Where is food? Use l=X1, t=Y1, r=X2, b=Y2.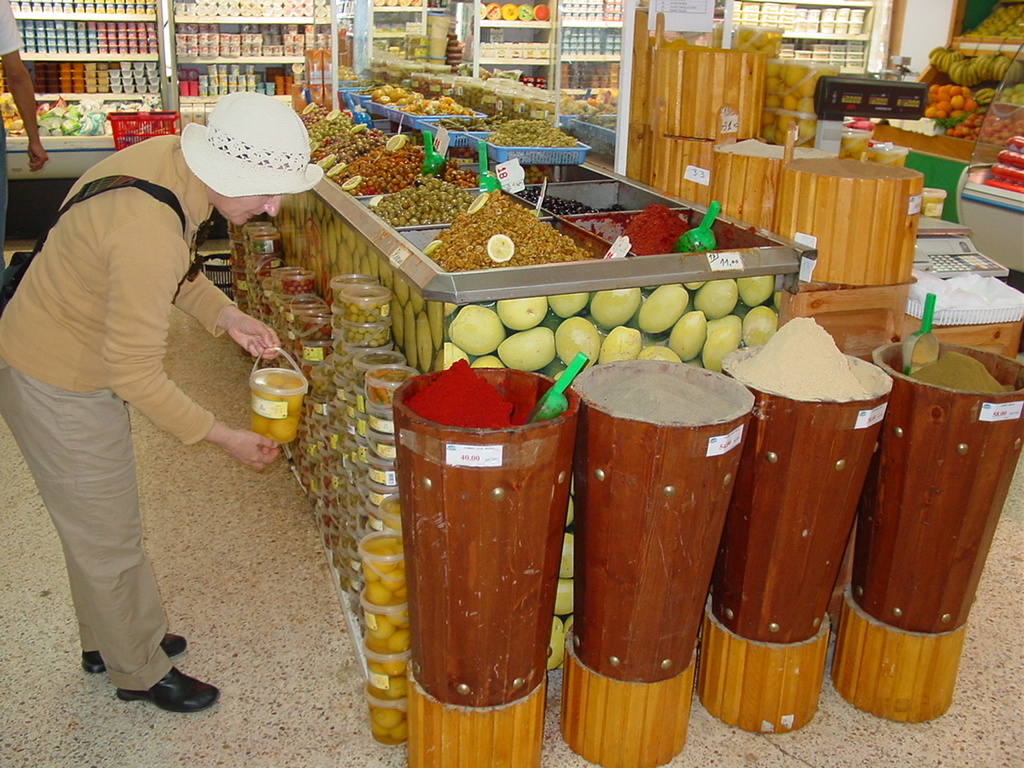
l=404, t=356, r=514, b=430.
